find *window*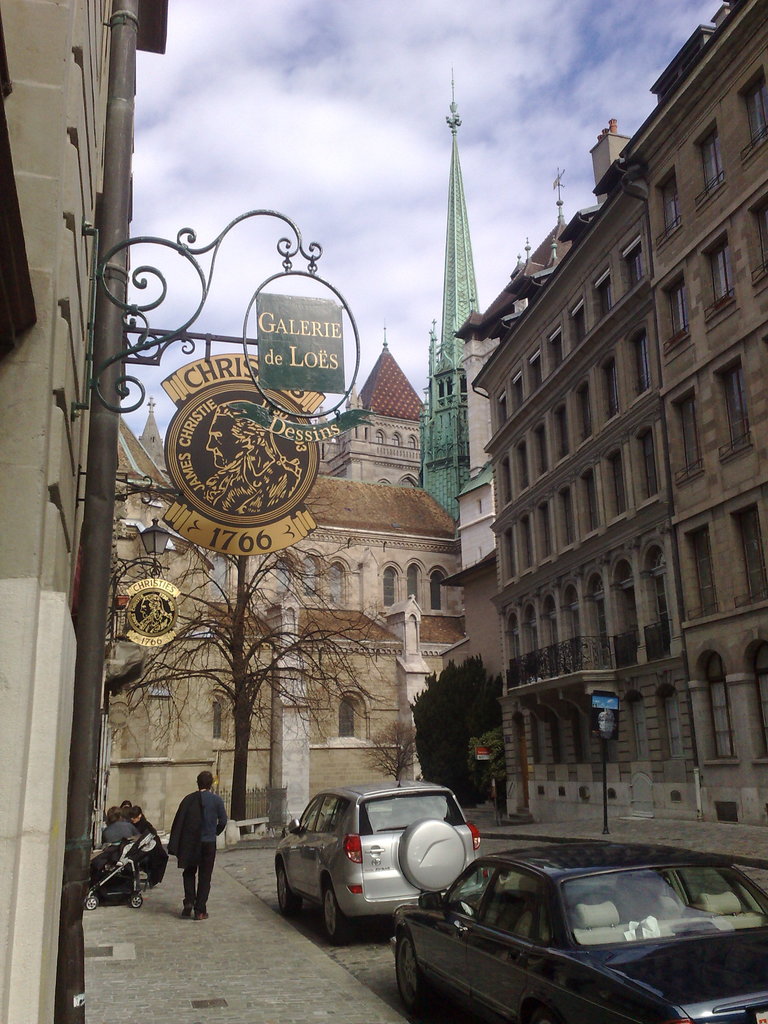
select_region(374, 552, 402, 627)
